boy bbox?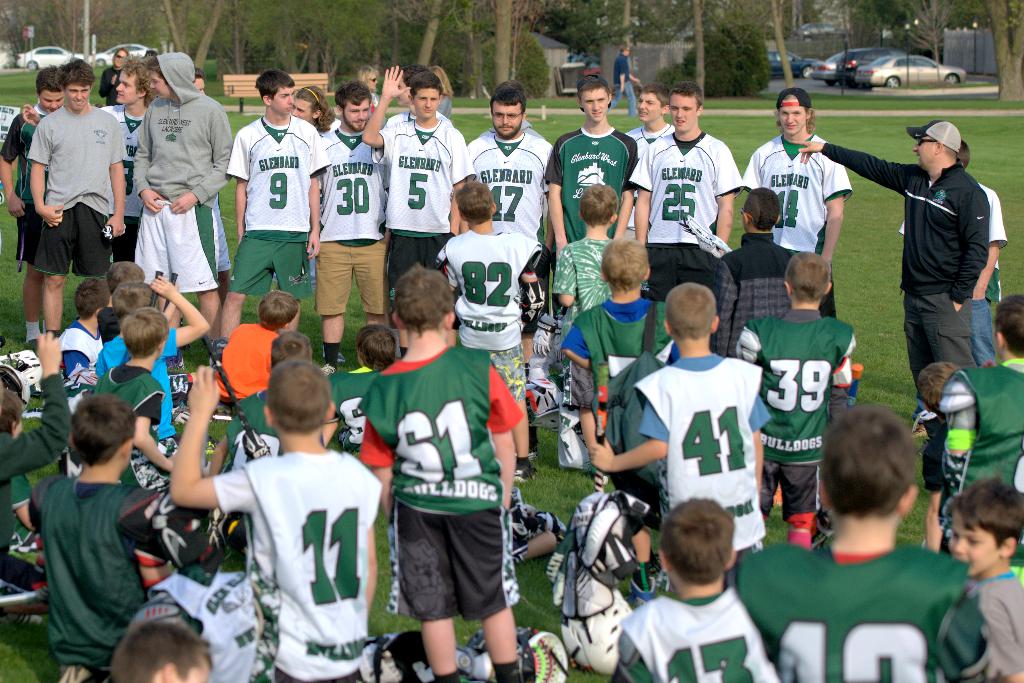
crop(1, 335, 70, 624)
